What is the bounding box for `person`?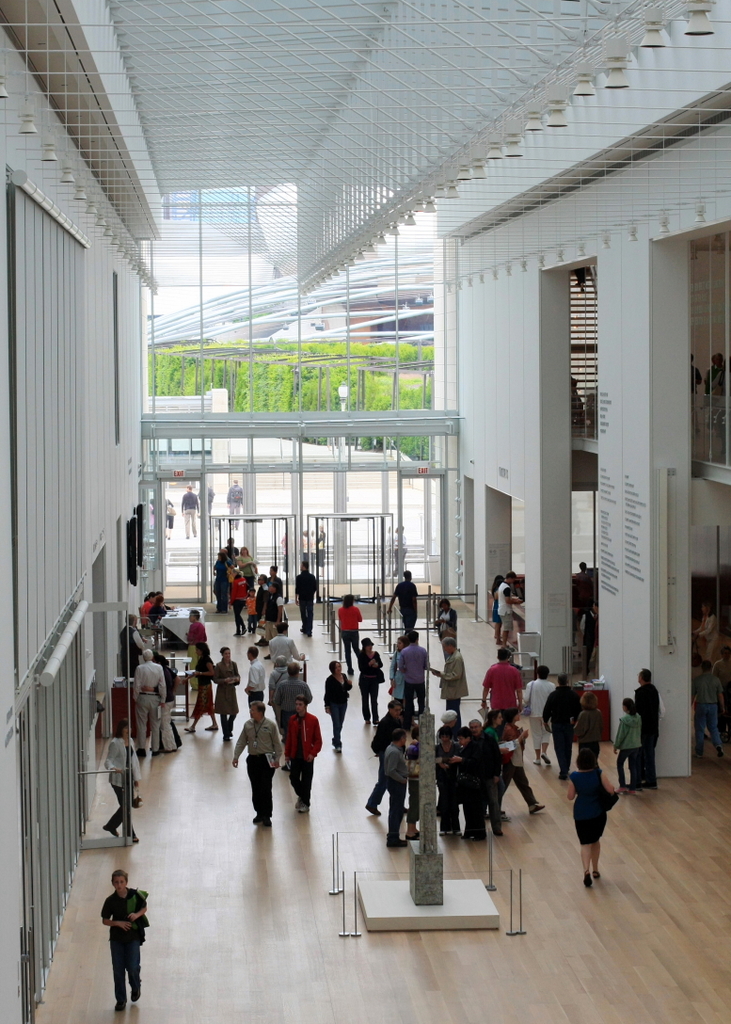
<box>187,637,218,737</box>.
